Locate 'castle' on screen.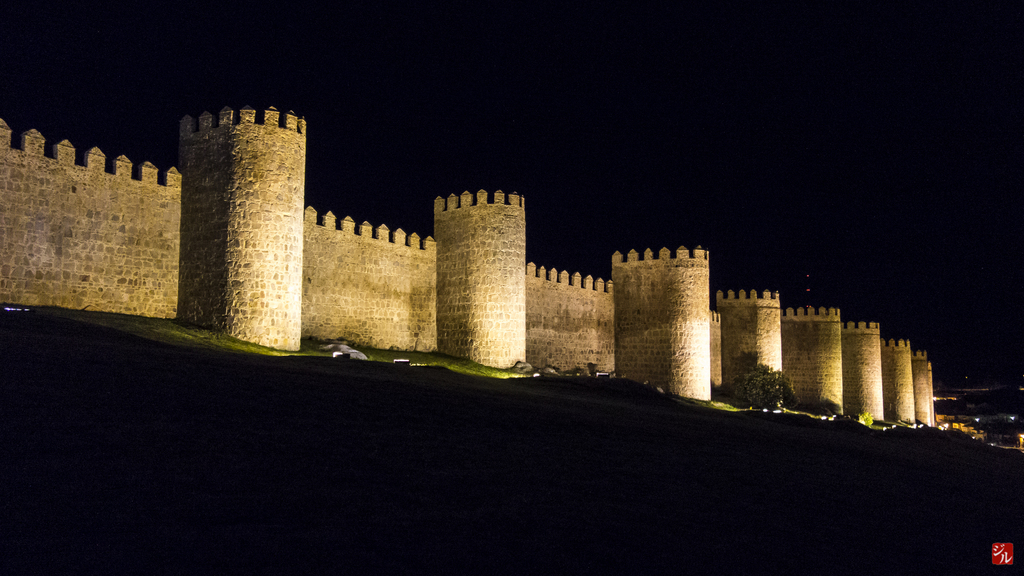
On screen at box(0, 60, 963, 432).
